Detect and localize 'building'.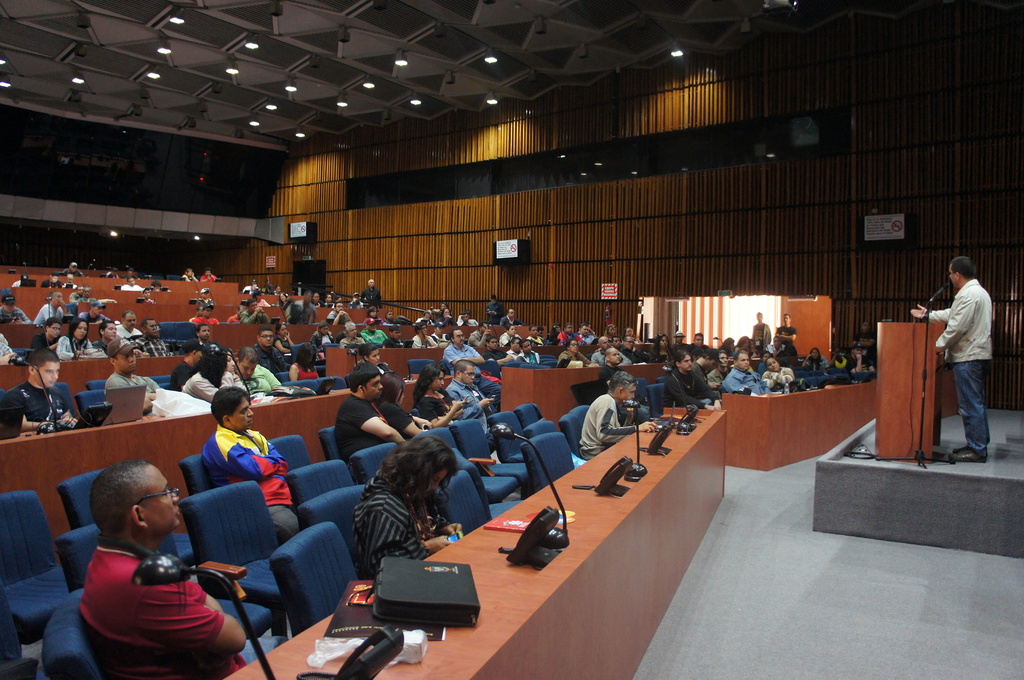
Localized at bbox(0, 0, 1023, 679).
